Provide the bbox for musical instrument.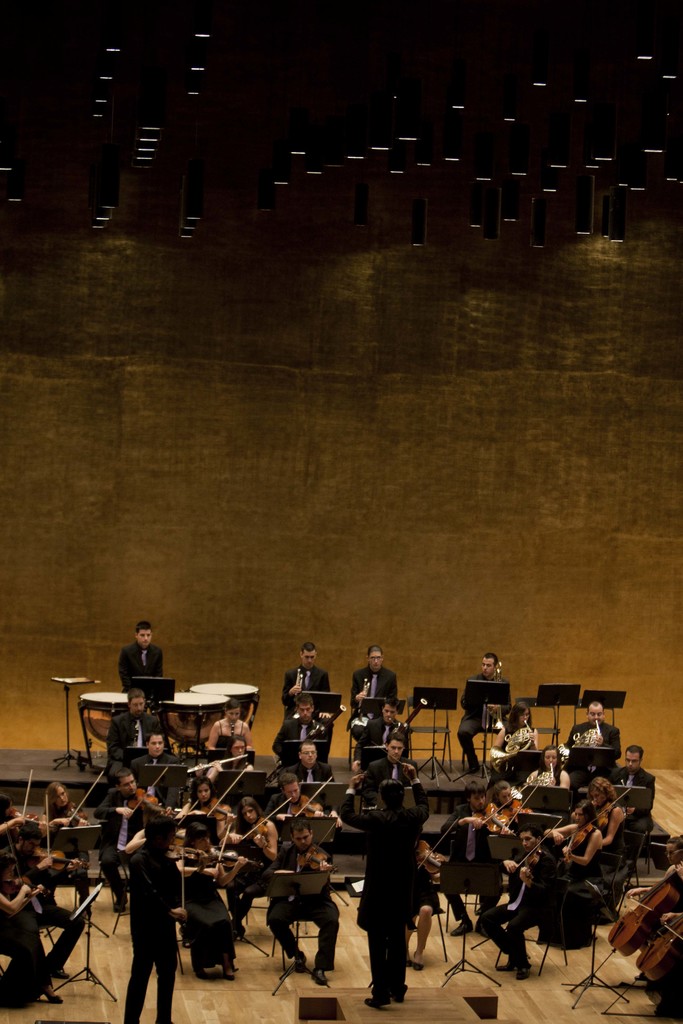
region(565, 716, 605, 756).
